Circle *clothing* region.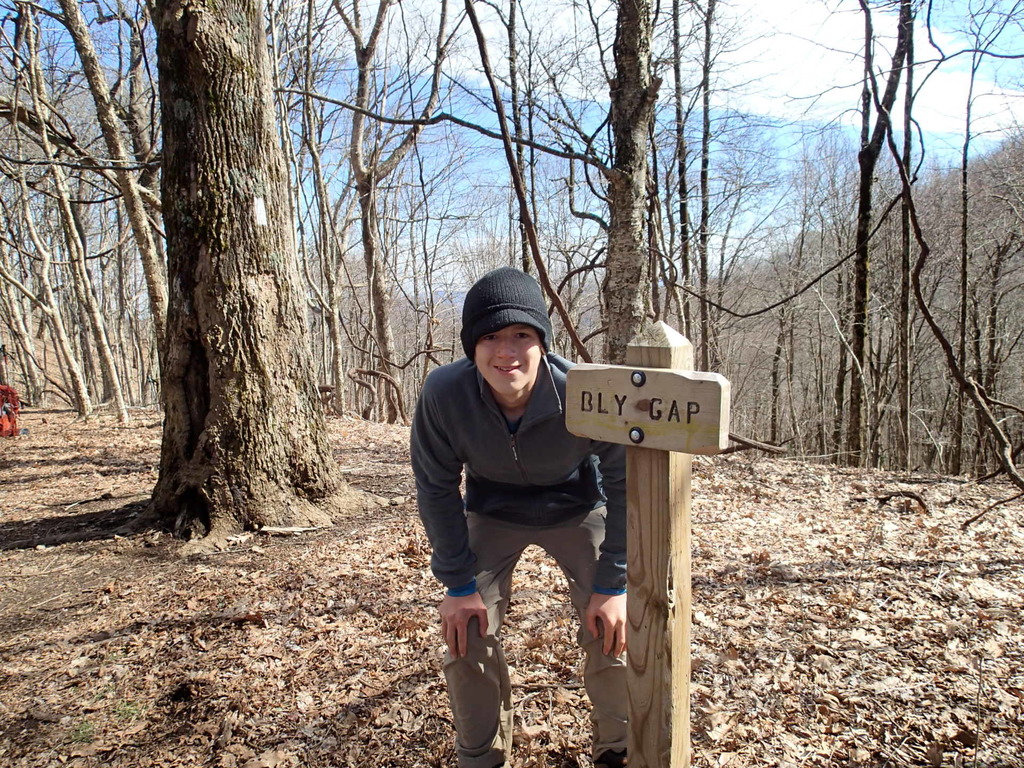
Region: locate(420, 344, 636, 767).
